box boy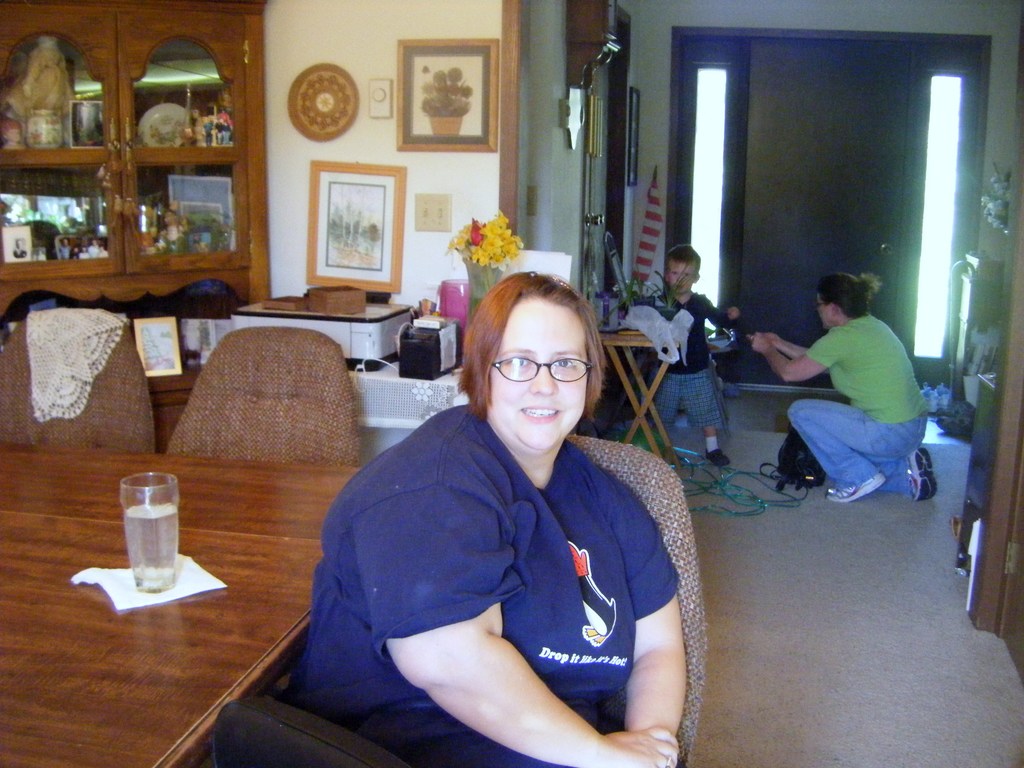
rect(636, 241, 744, 465)
